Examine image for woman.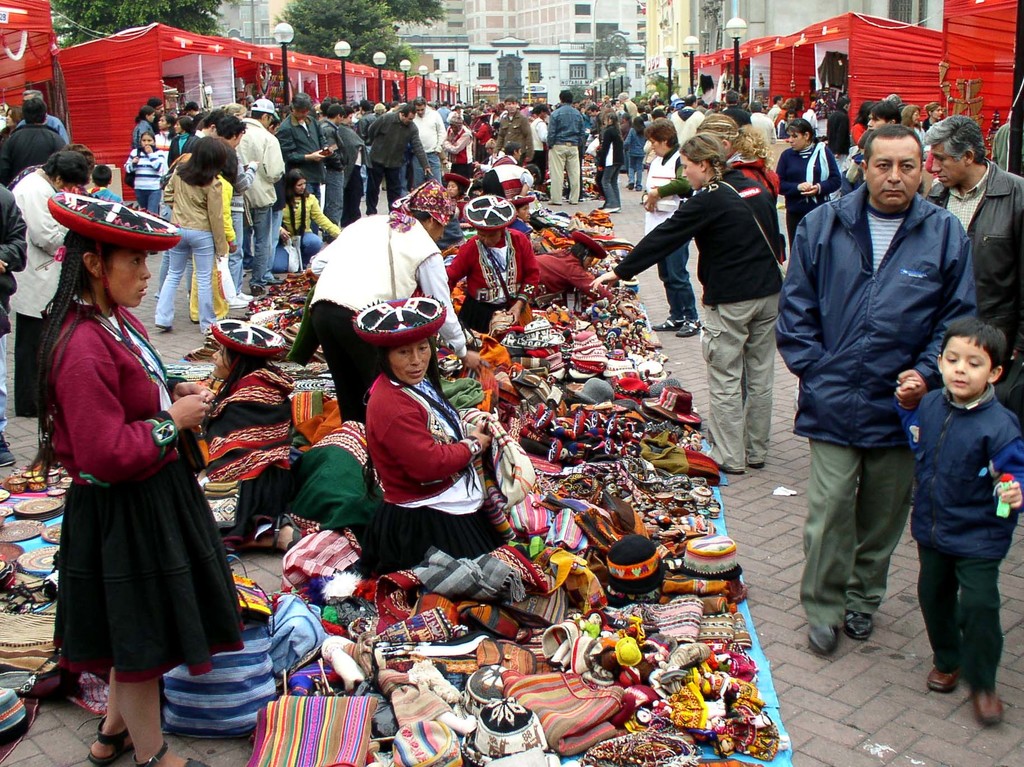
Examination result: bbox=(131, 106, 156, 151).
